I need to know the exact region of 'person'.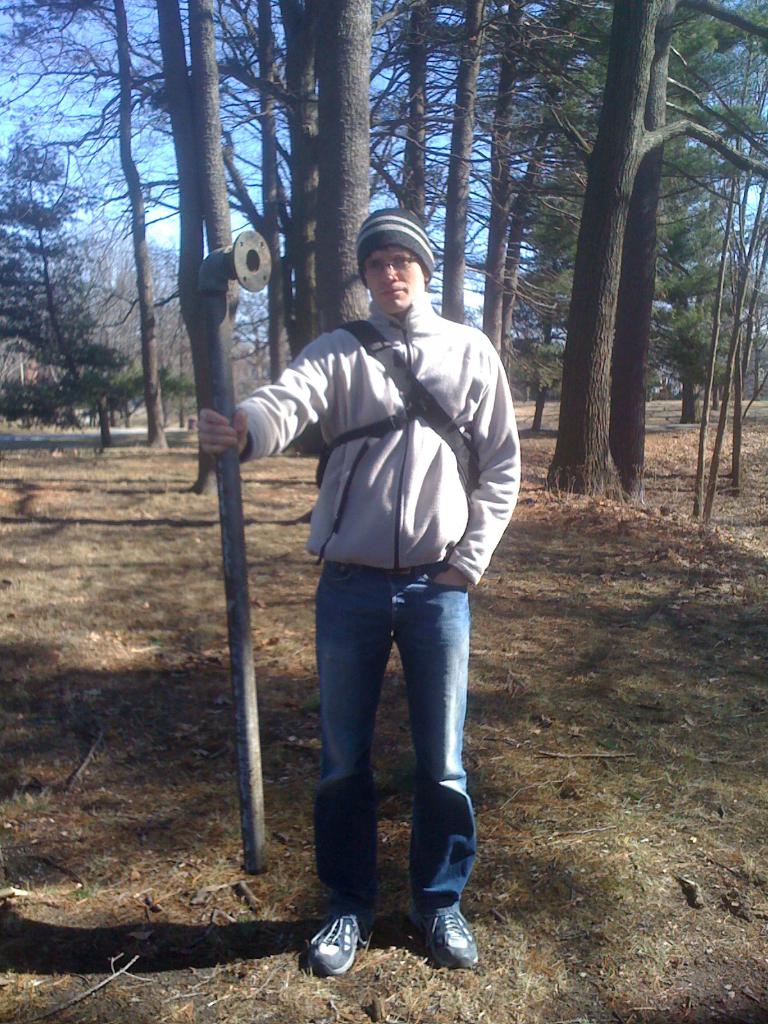
Region: l=231, t=220, r=510, b=945.
